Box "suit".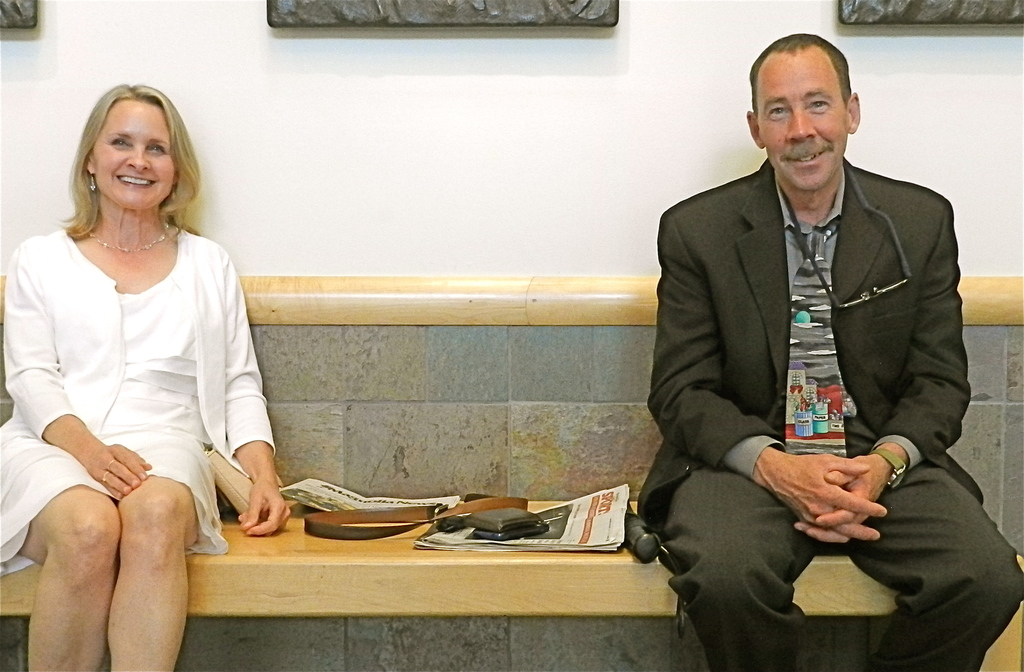
<bbox>616, 216, 1000, 645</bbox>.
